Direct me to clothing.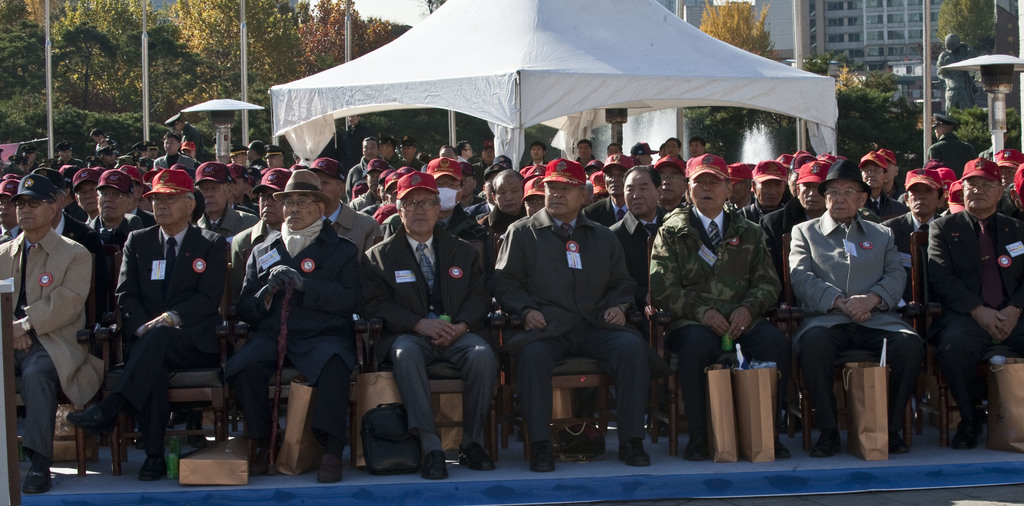
Direction: BBox(342, 127, 366, 174).
